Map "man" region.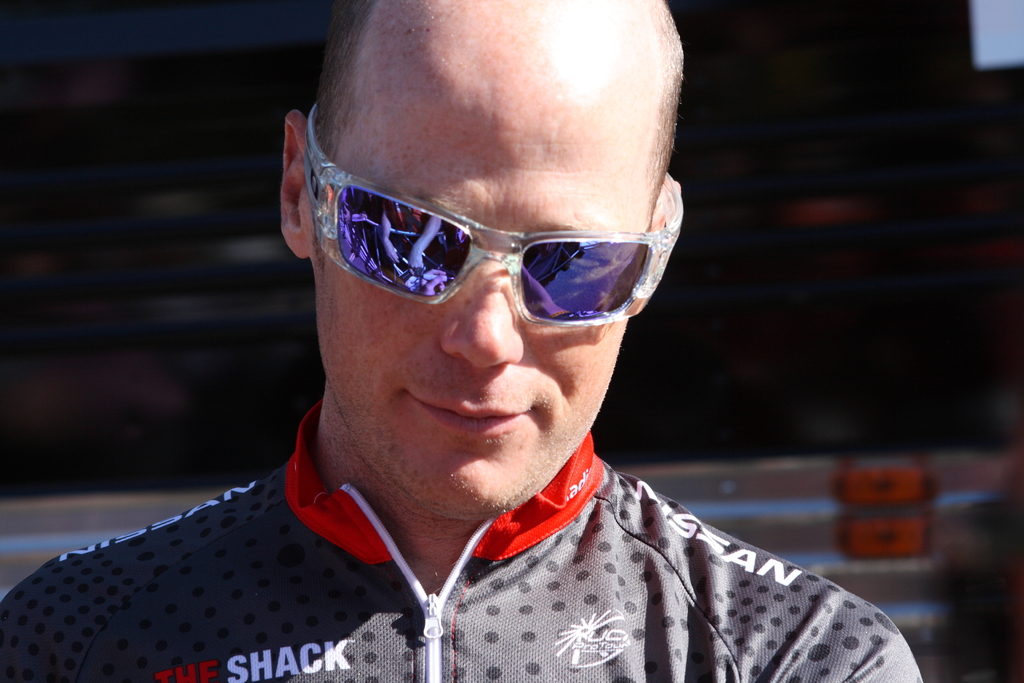
Mapped to 44 24 883 682.
